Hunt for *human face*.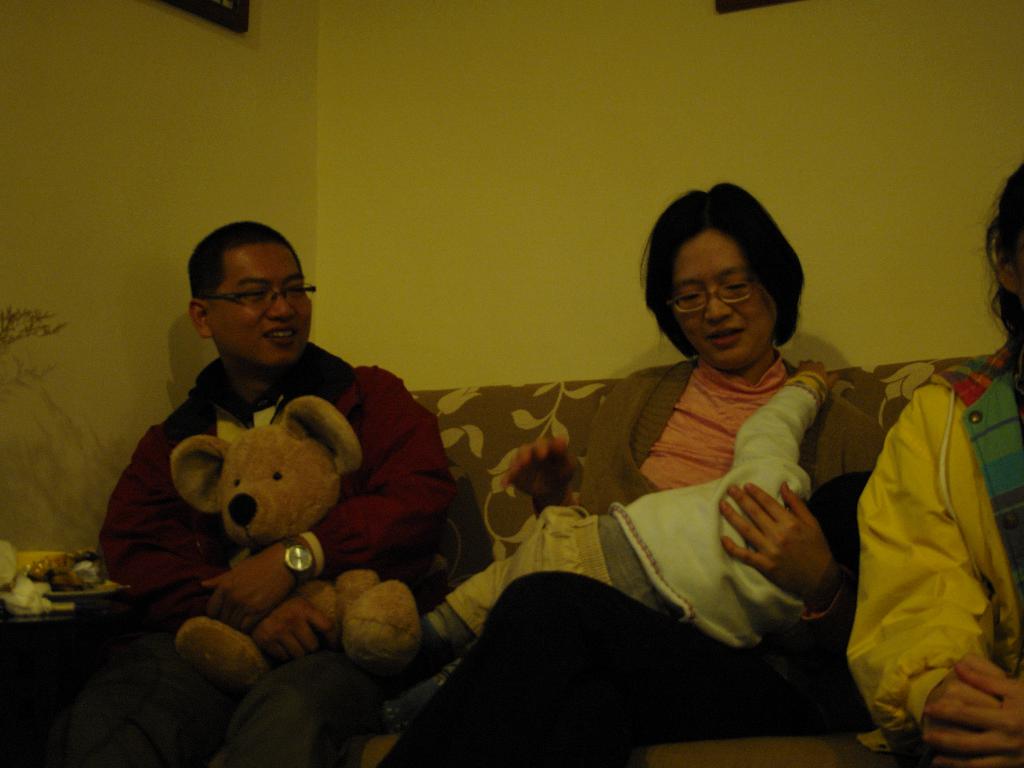
Hunted down at <box>208,241,314,365</box>.
